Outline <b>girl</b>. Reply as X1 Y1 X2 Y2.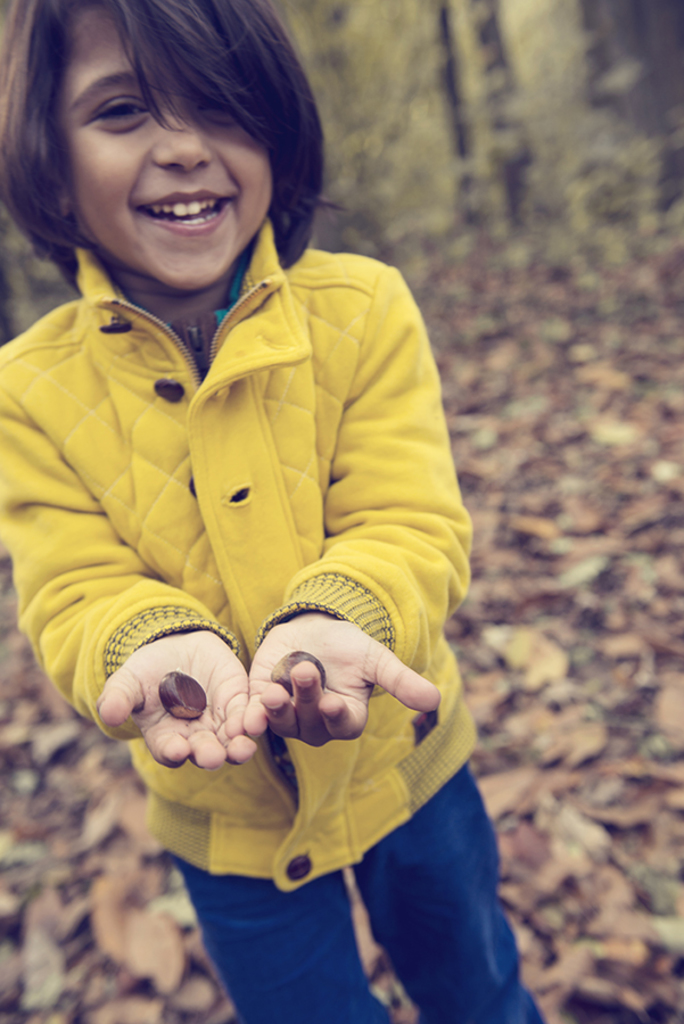
0 0 544 1023.
